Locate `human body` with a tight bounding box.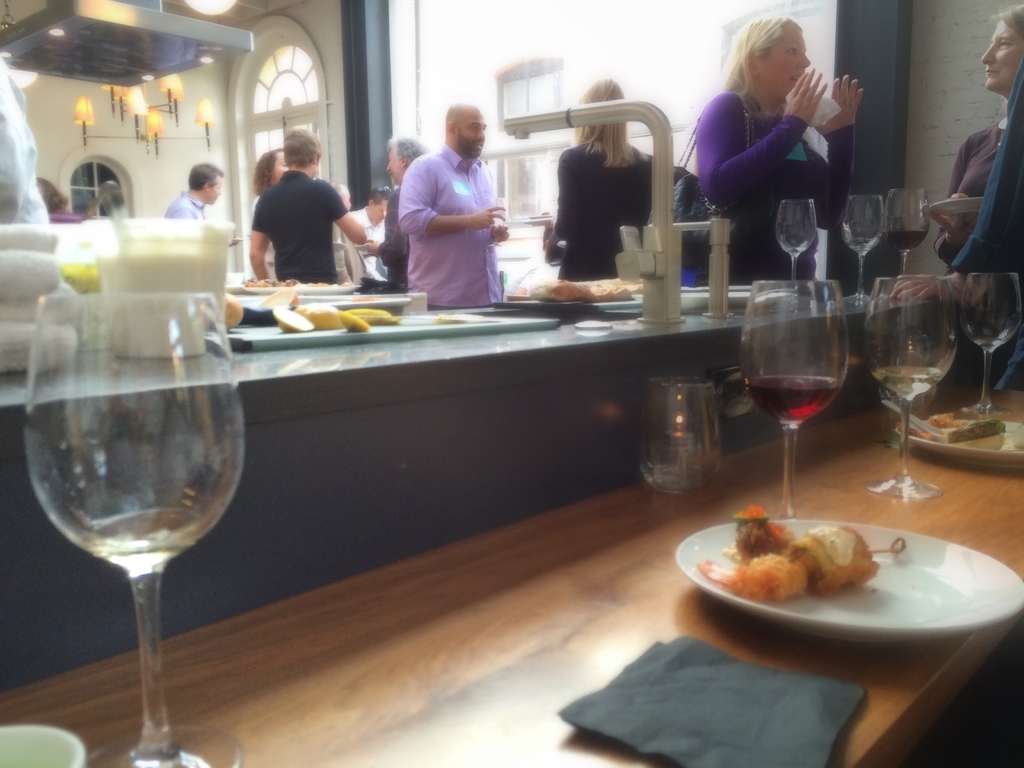
[698,19,862,275].
